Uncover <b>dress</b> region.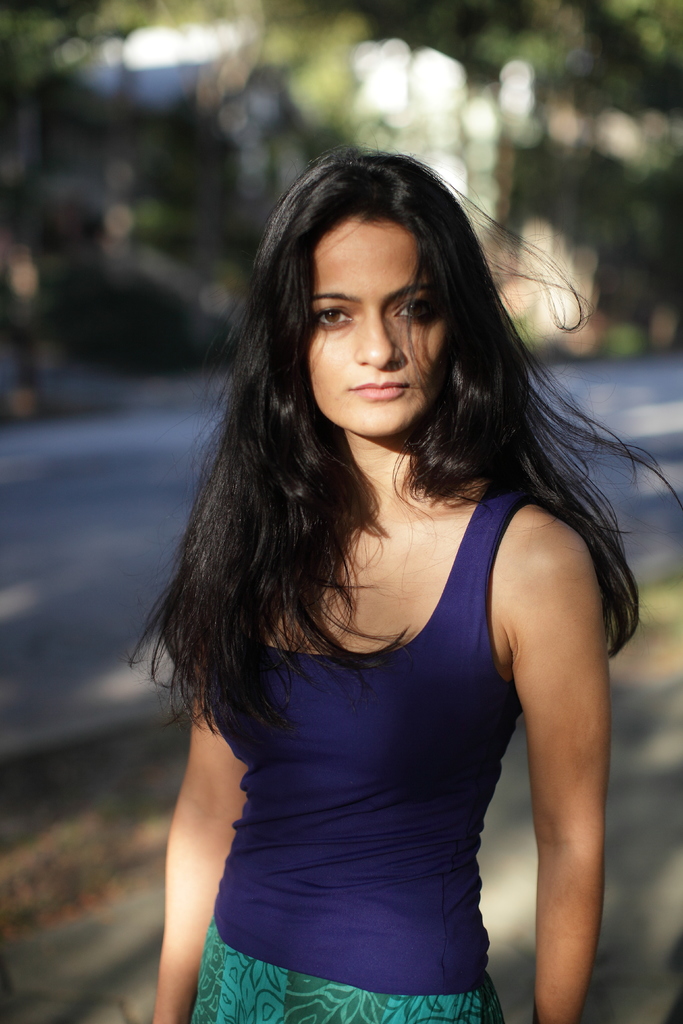
Uncovered: (163, 468, 555, 1023).
